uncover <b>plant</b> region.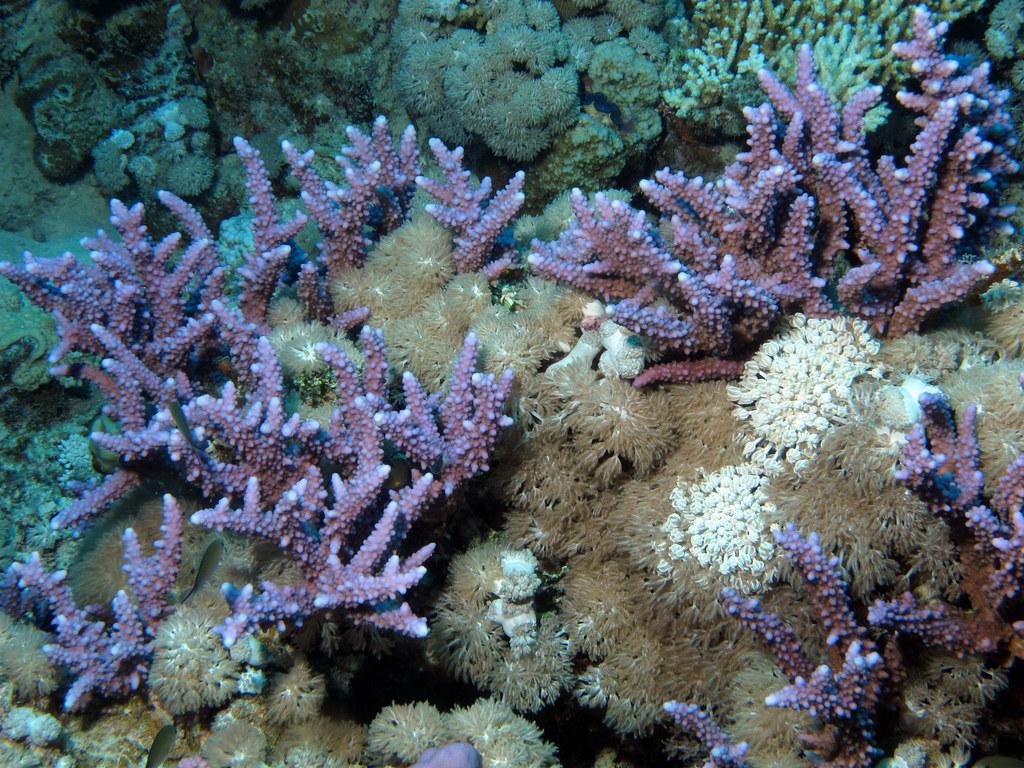
Uncovered: bbox(978, 0, 1021, 109).
